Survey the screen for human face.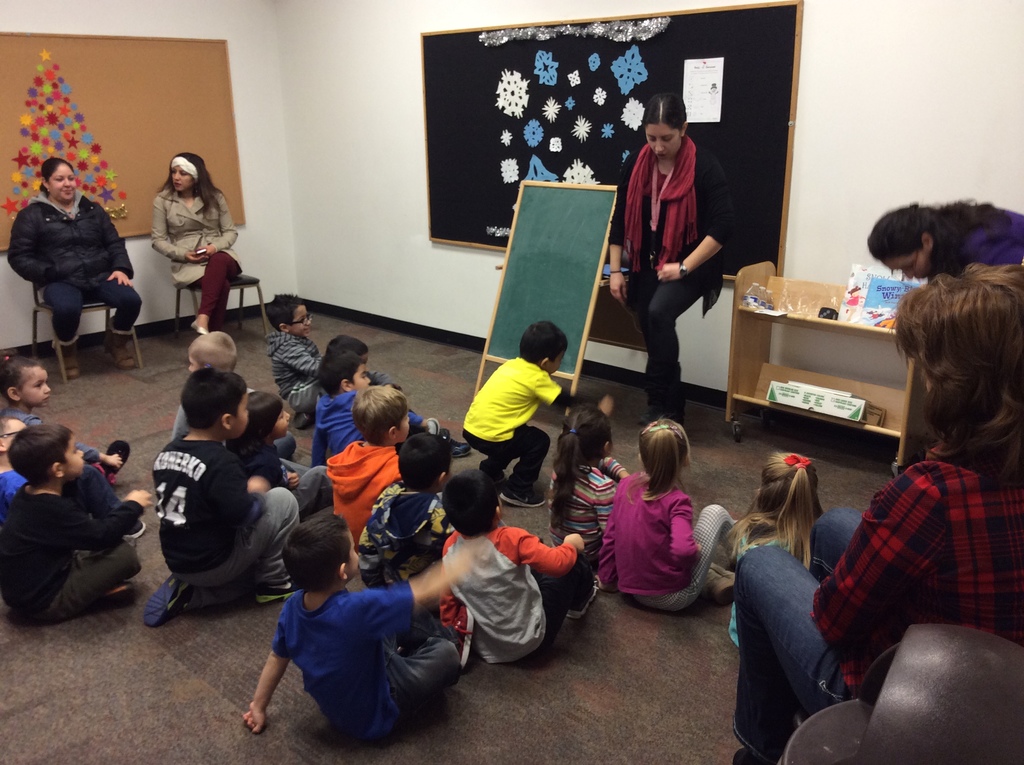
Survey found: bbox=(267, 403, 293, 435).
